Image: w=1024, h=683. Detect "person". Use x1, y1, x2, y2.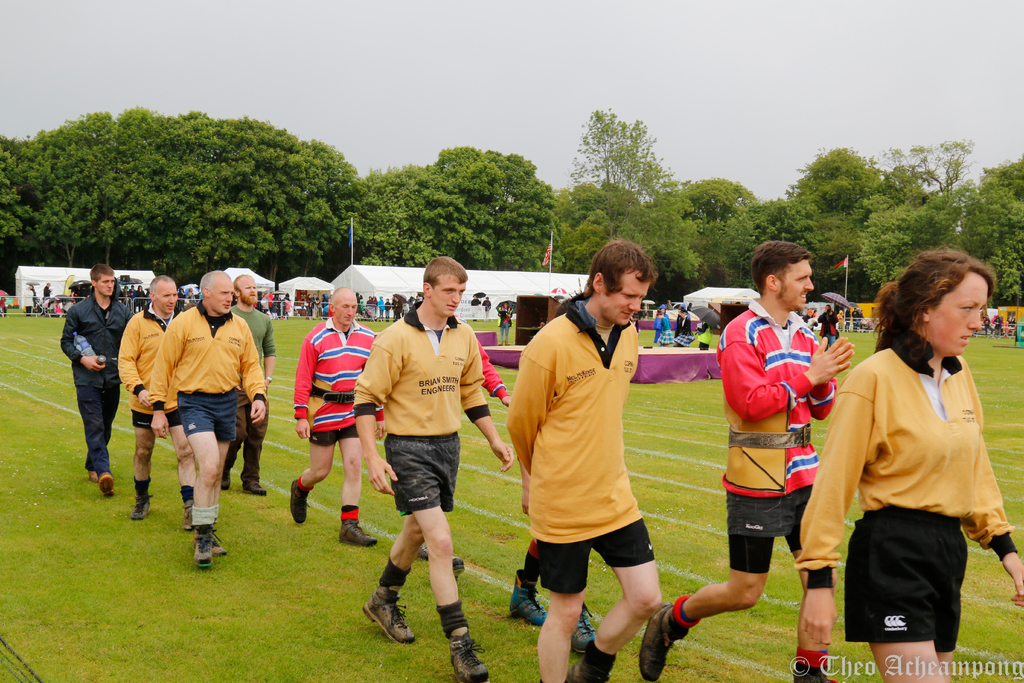
42, 281, 53, 308.
